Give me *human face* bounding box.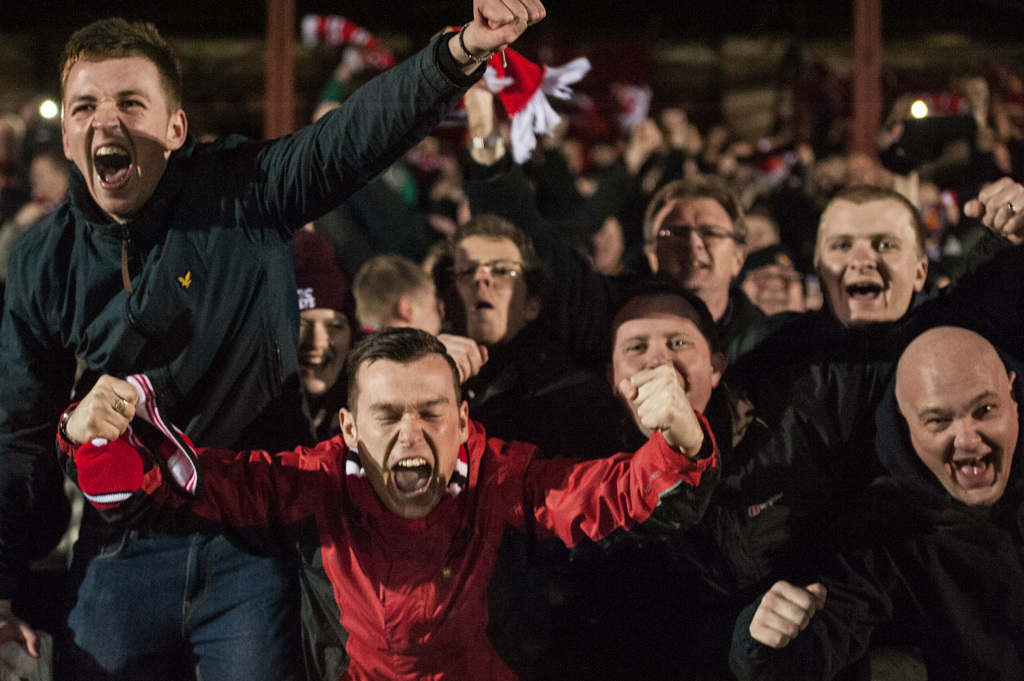
detection(358, 362, 465, 518).
